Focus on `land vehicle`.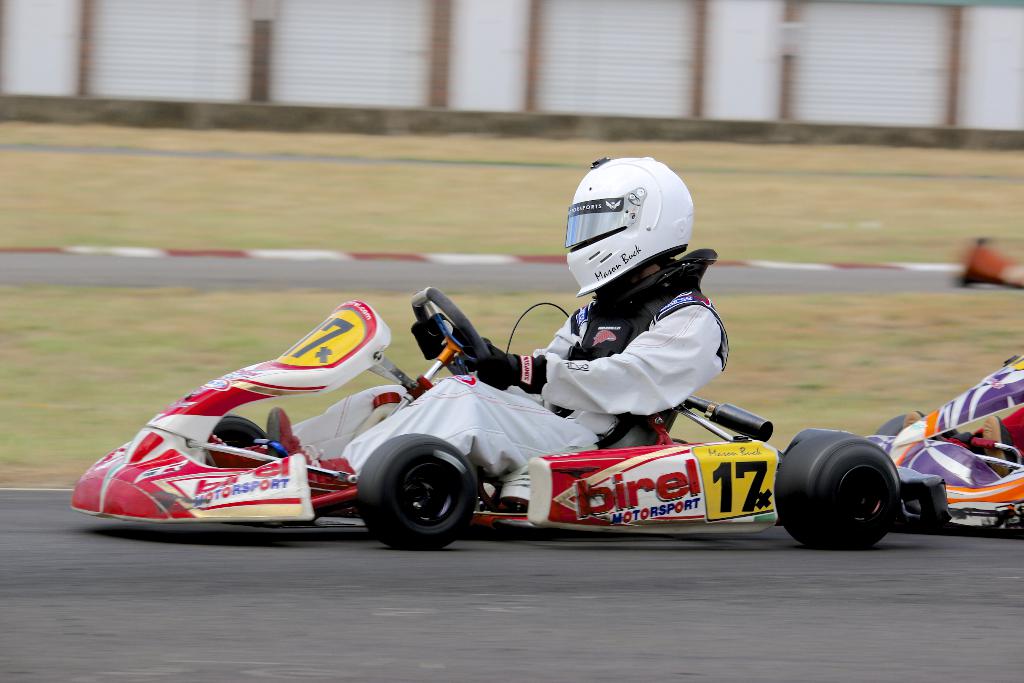
Focused at BBox(73, 292, 904, 548).
